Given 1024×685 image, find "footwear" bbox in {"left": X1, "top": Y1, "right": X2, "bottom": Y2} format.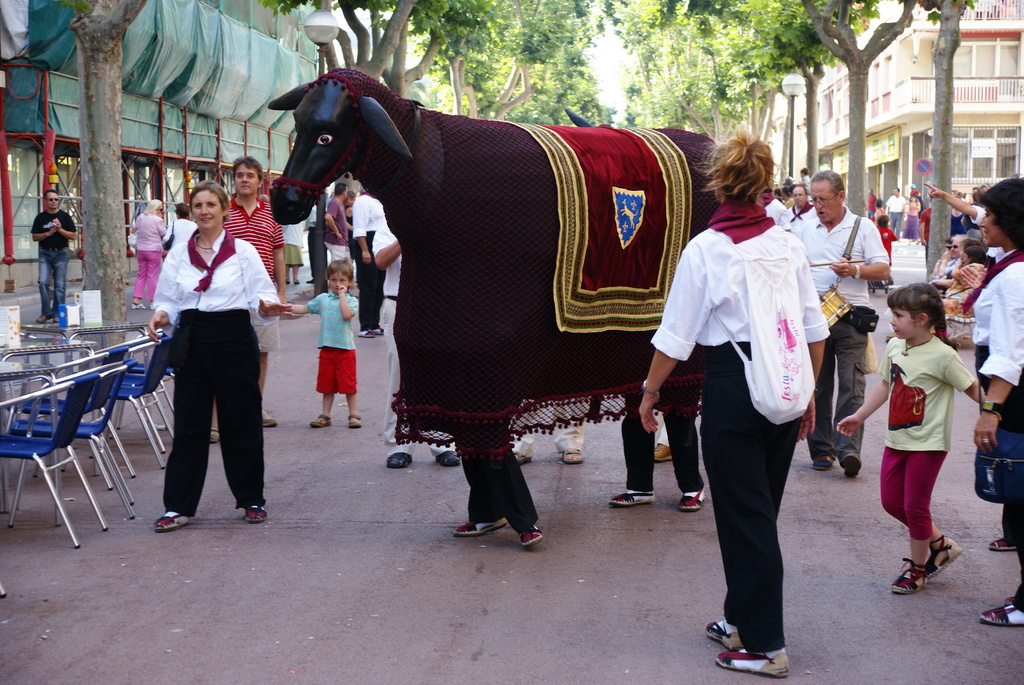
{"left": 811, "top": 457, "right": 833, "bottom": 469}.
